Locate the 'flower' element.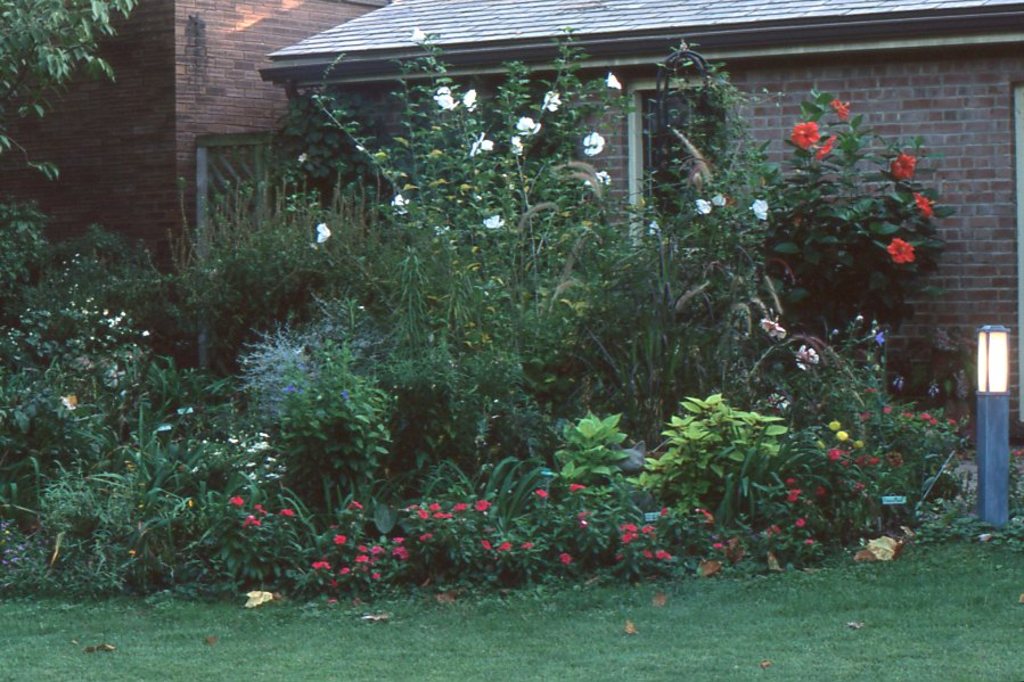
Element bbox: left=888, top=155, right=918, bottom=179.
